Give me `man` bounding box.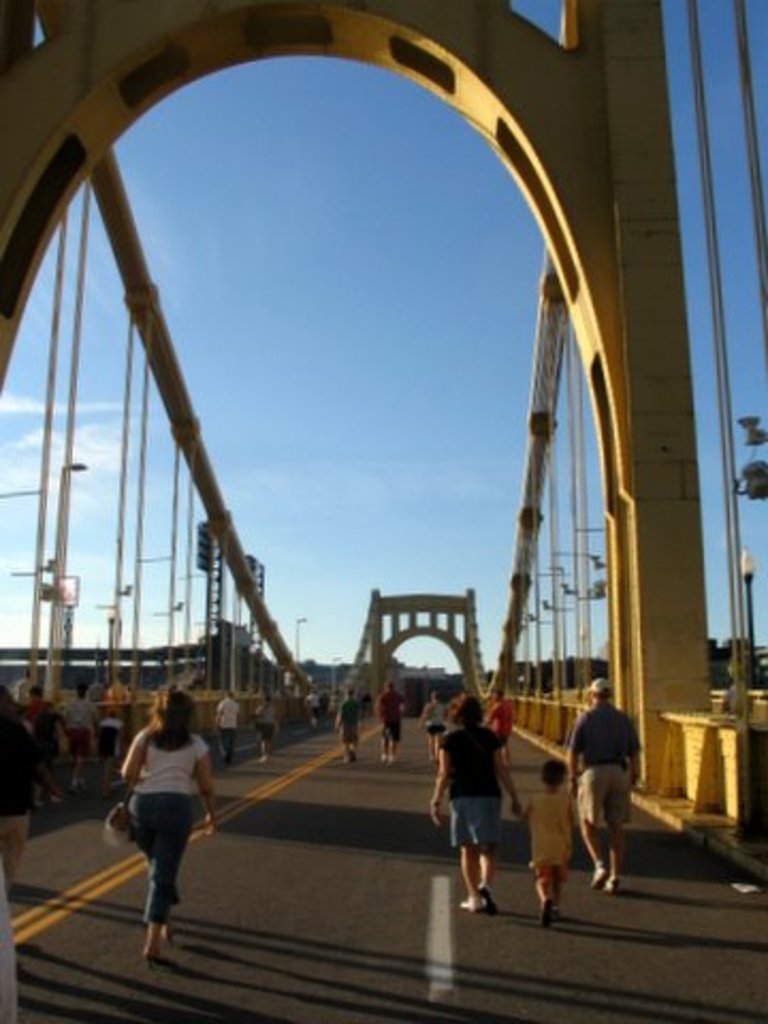
(207,695,241,770).
